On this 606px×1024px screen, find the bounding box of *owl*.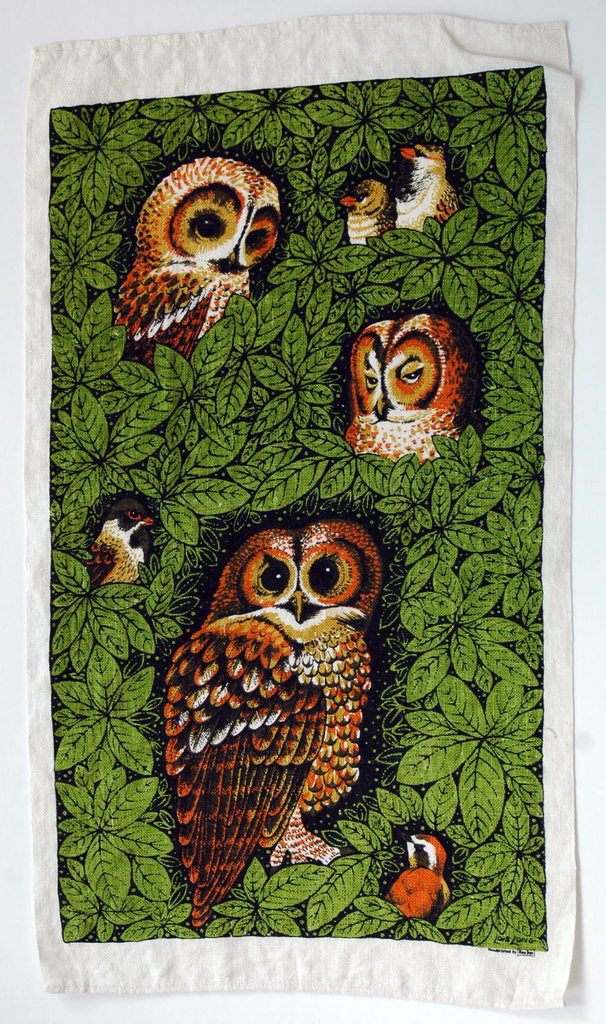
Bounding box: 391, 827, 459, 927.
